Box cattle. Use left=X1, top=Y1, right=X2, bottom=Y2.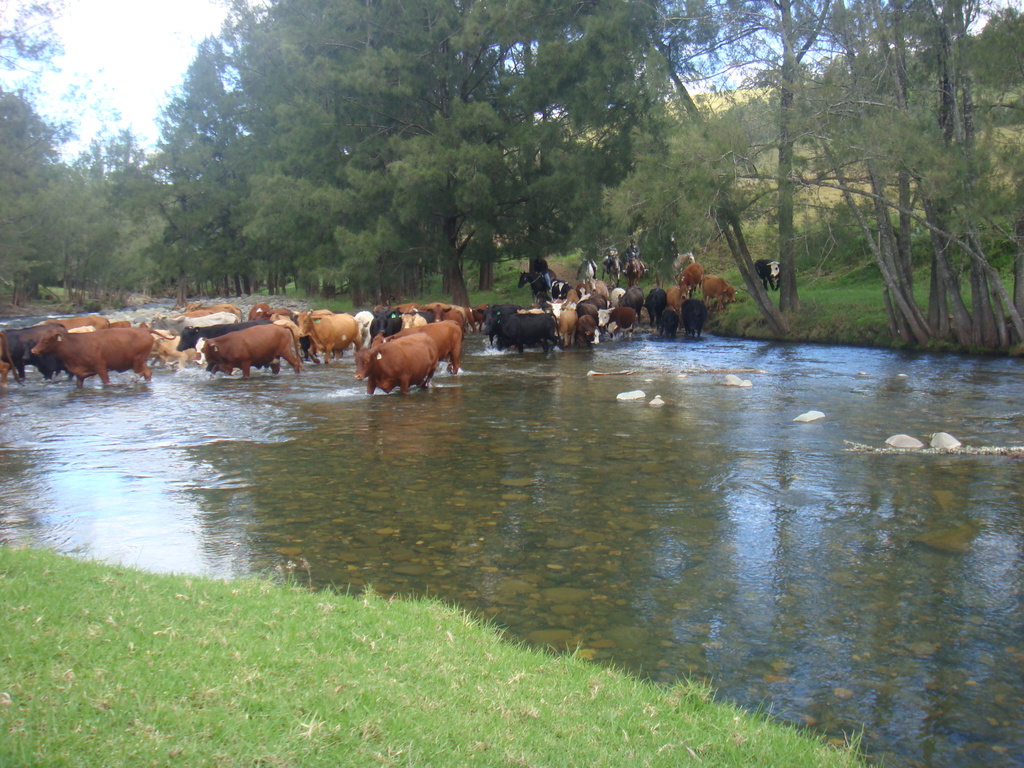
left=193, top=320, right=303, bottom=376.
